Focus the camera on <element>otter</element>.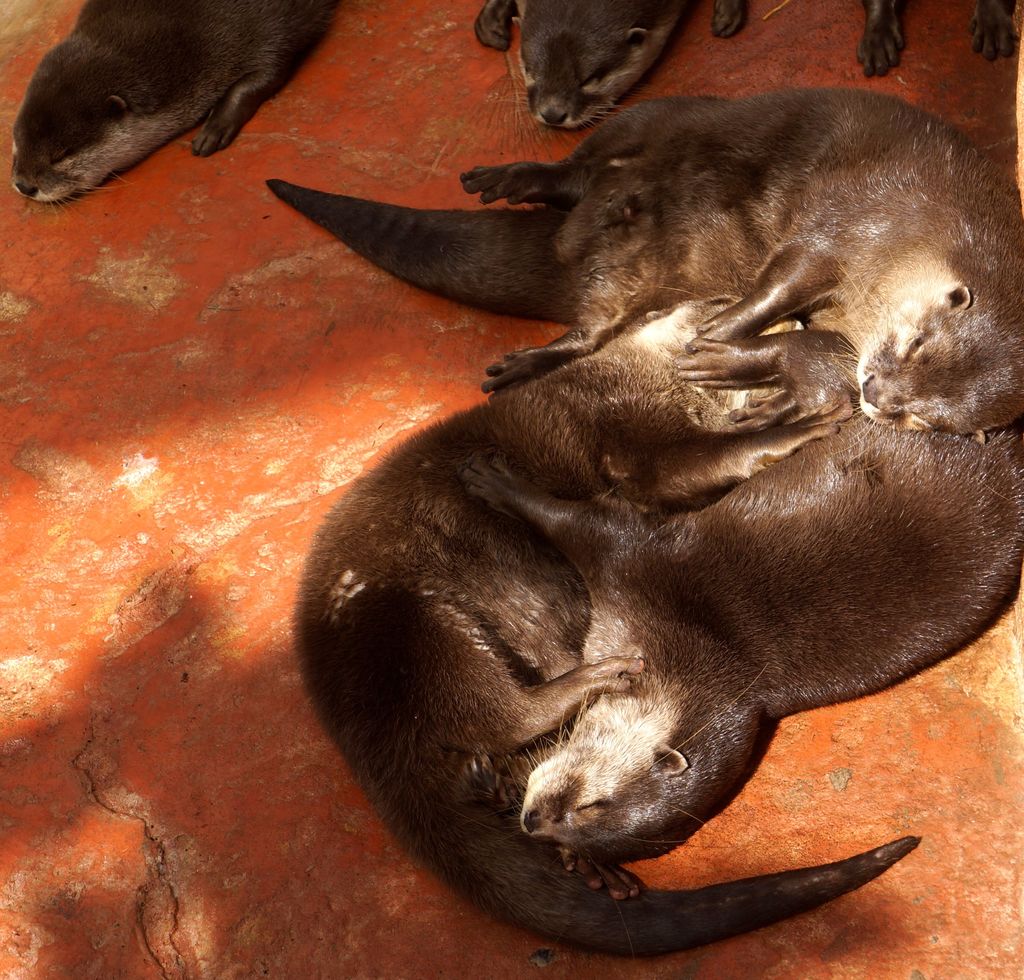
Focus region: [463, 331, 1023, 865].
